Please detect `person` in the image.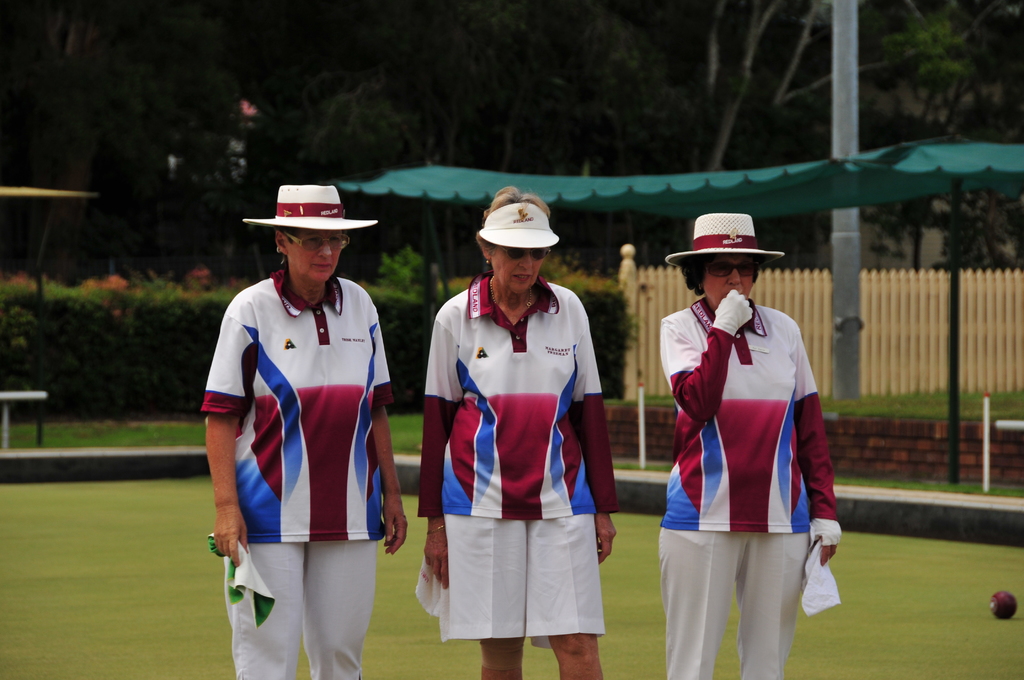
rect(206, 186, 393, 665).
